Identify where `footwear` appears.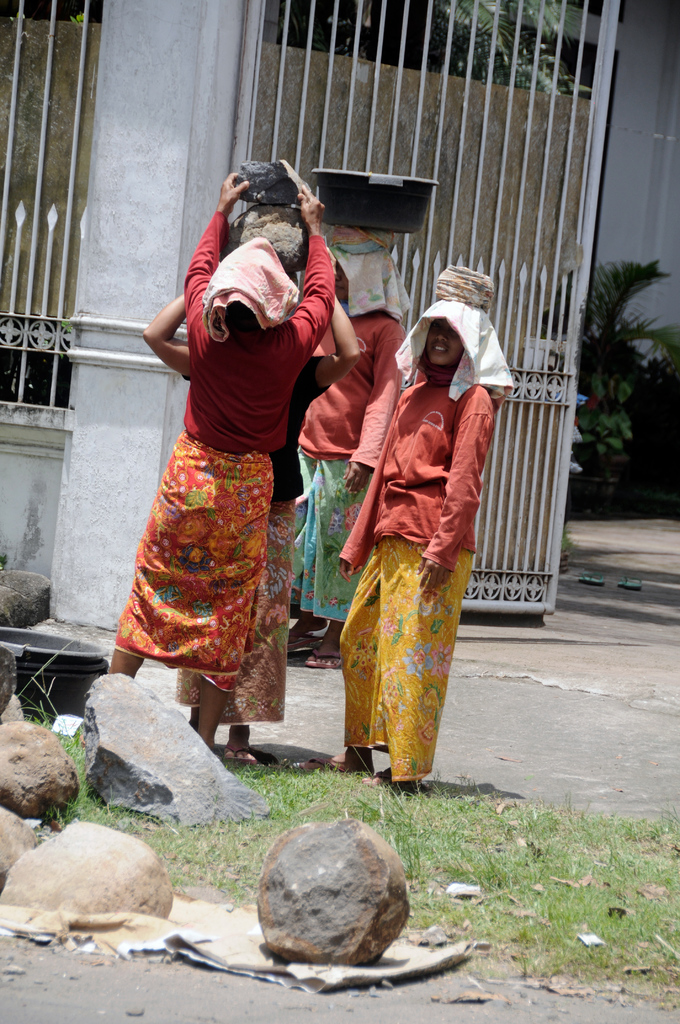
Appears at box(368, 769, 426, 791).
